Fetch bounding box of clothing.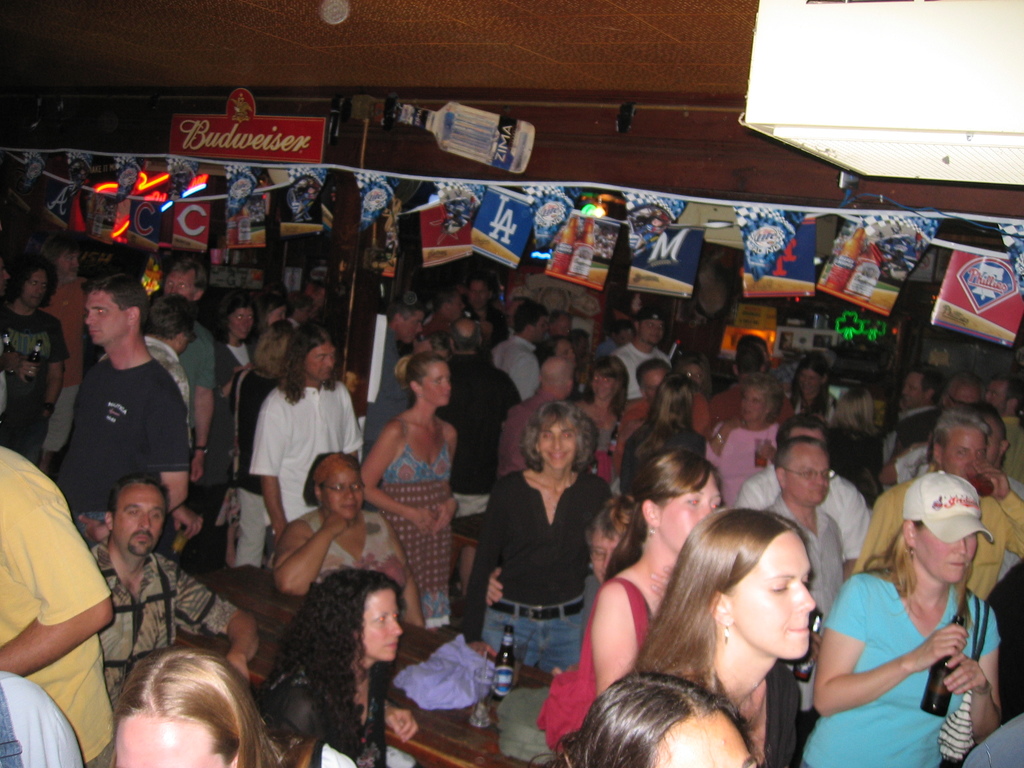
Bbox: region(0, 307, 55, 431).
